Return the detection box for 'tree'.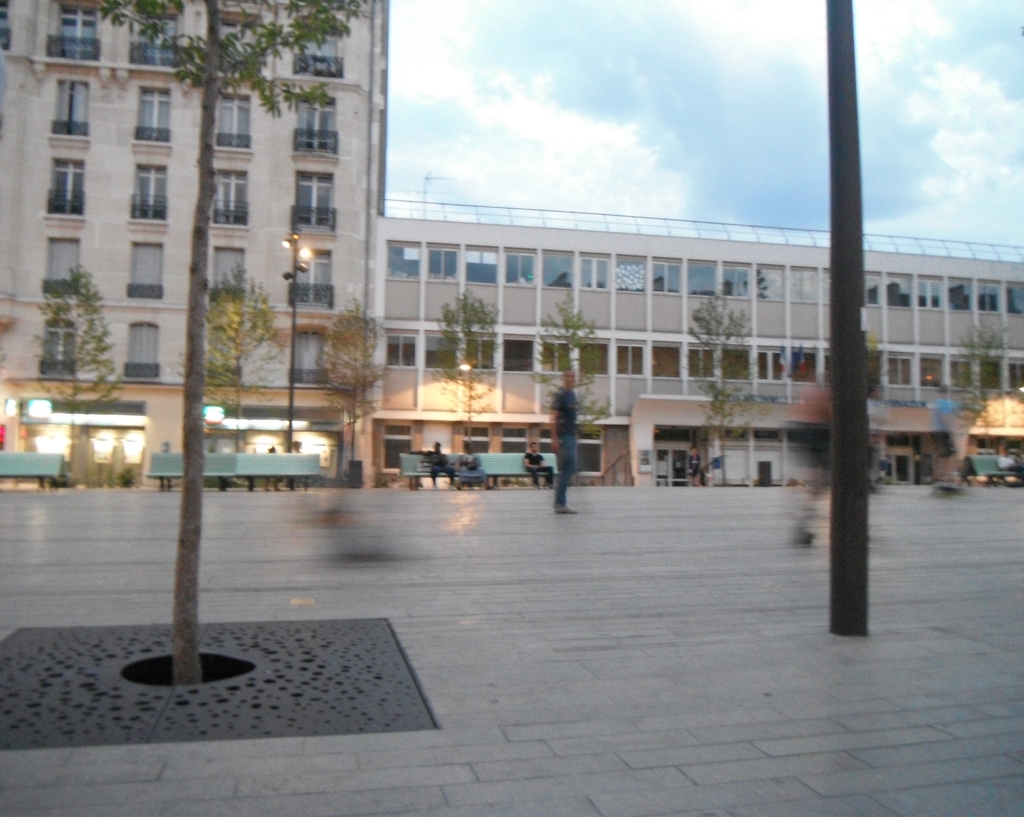
region(828, 309, 906, 451).
